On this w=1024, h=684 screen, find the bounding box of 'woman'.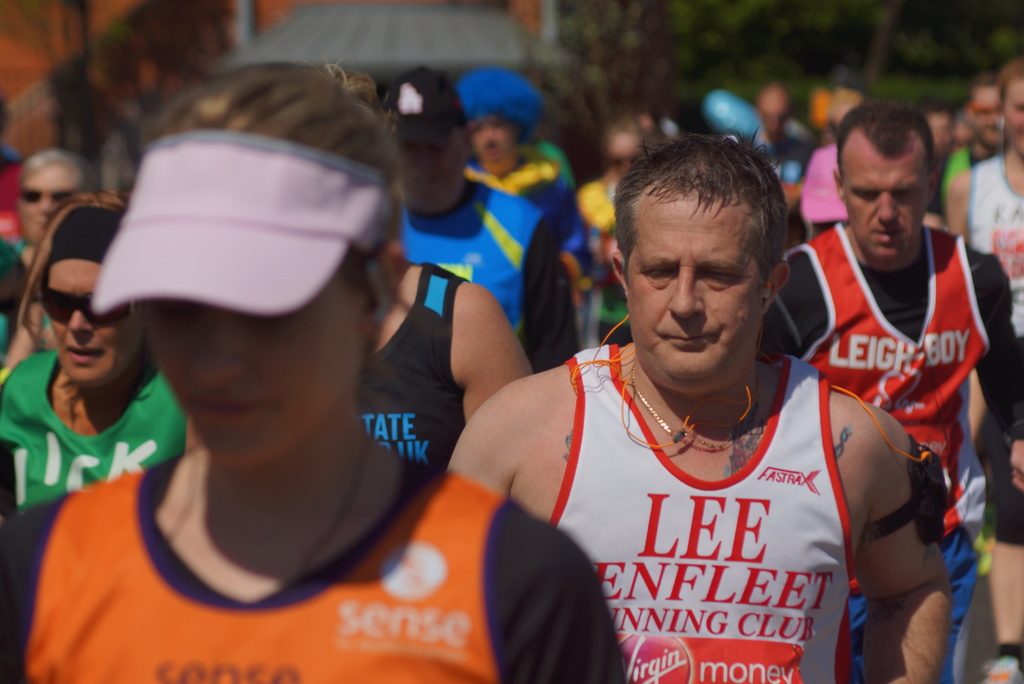
Bounding box: bbox(0, 151, 93, 363).
